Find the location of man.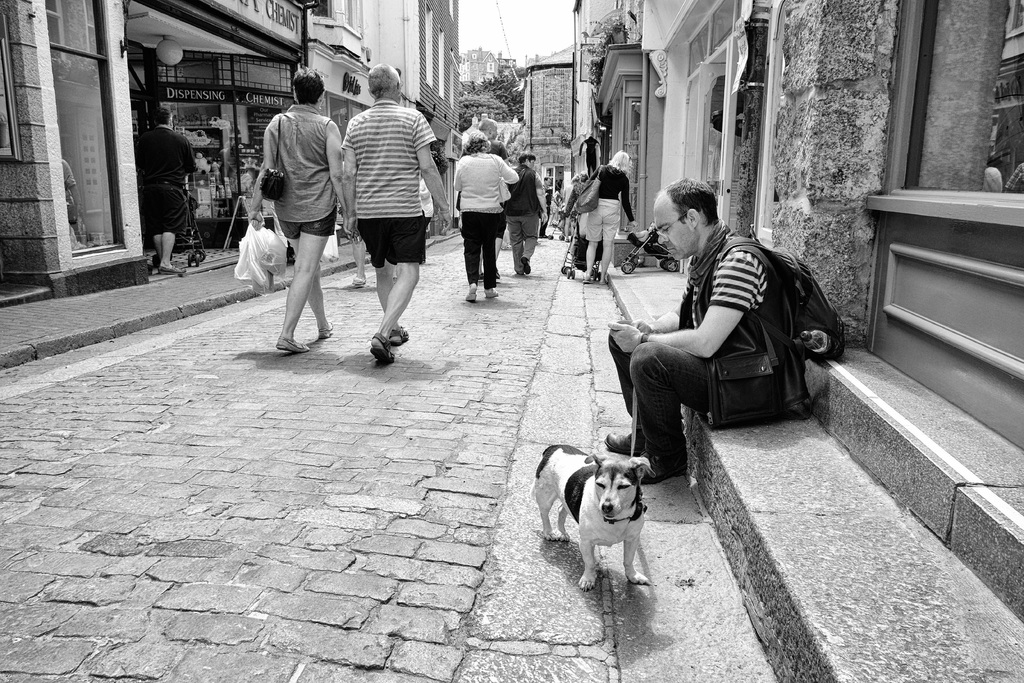
Location: [left=607, top=191, right=836, bottom=497].
